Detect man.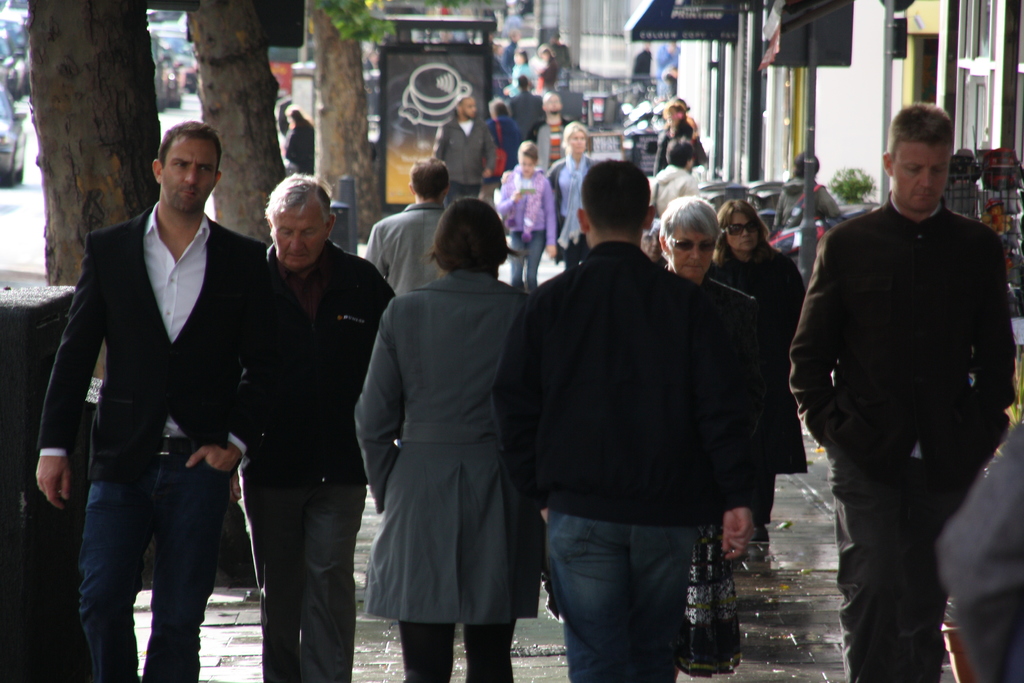
Detected at (left=794, top=68, right=1018, bottom=678).
